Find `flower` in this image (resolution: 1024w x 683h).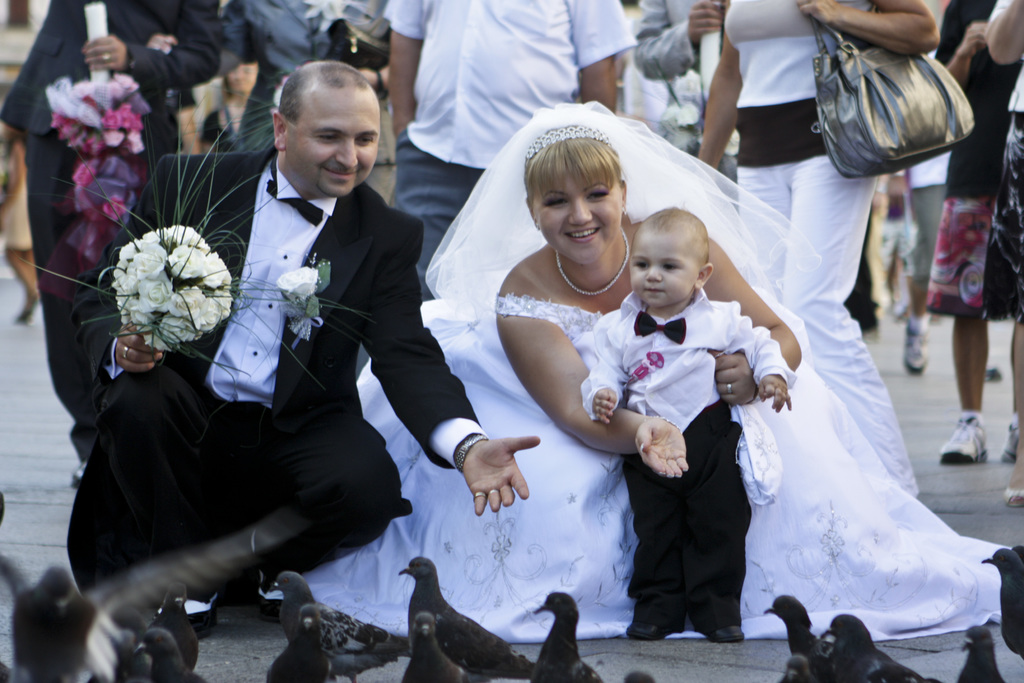
(277, 260, 317, 309).
